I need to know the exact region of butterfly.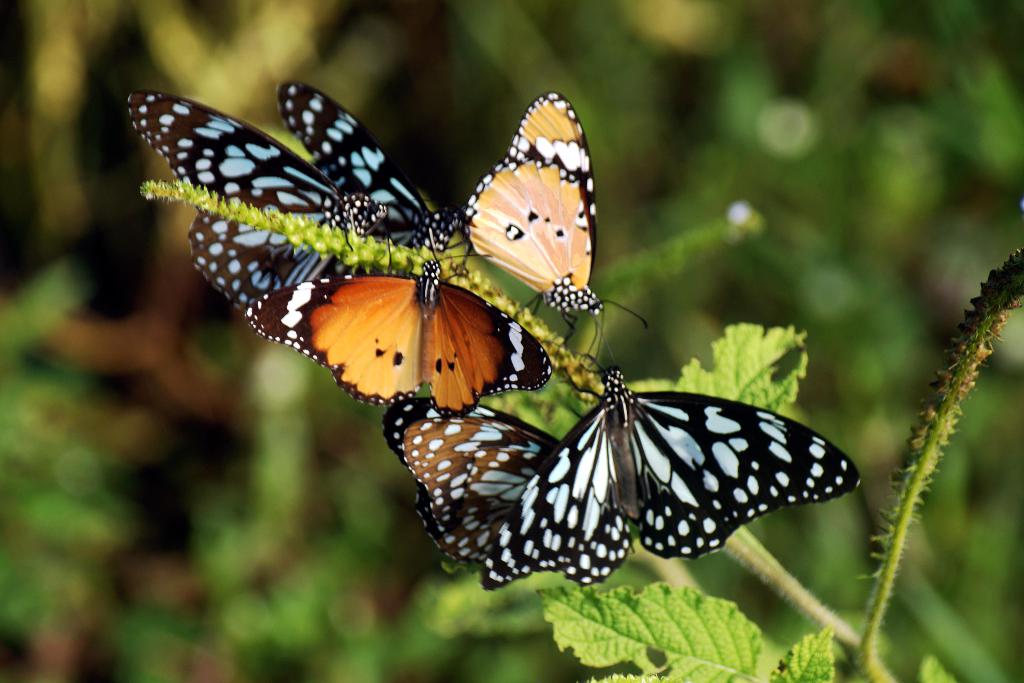
Region: region(119, 85, 405, 300).
